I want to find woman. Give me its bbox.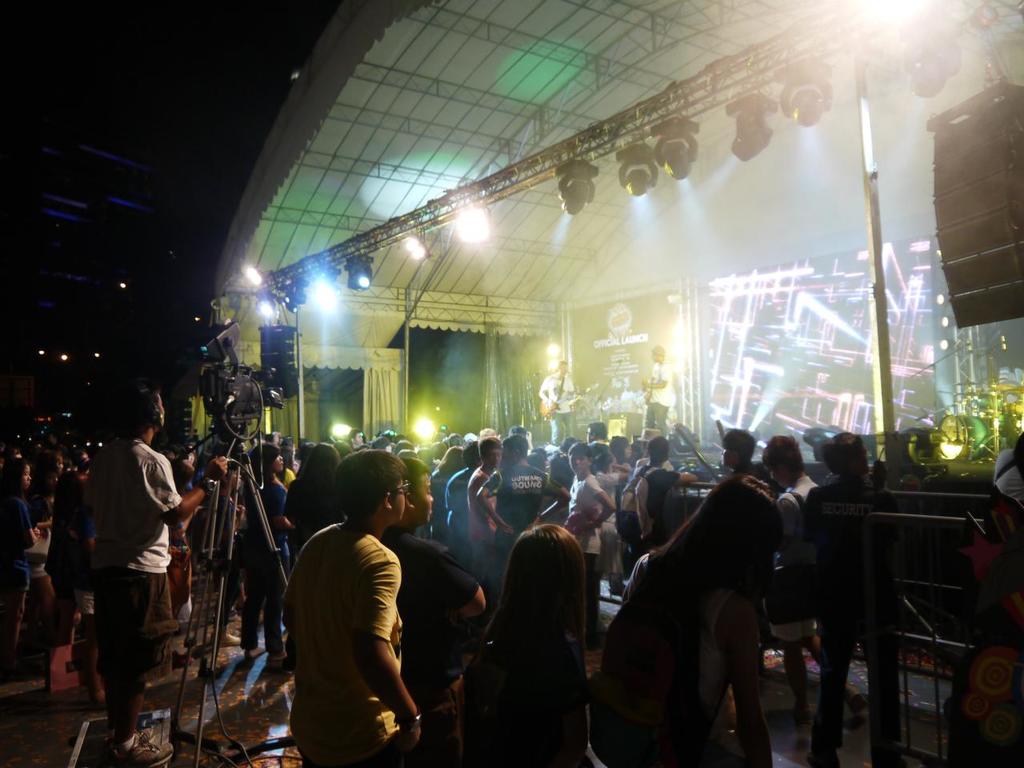
290 438 350 562.
